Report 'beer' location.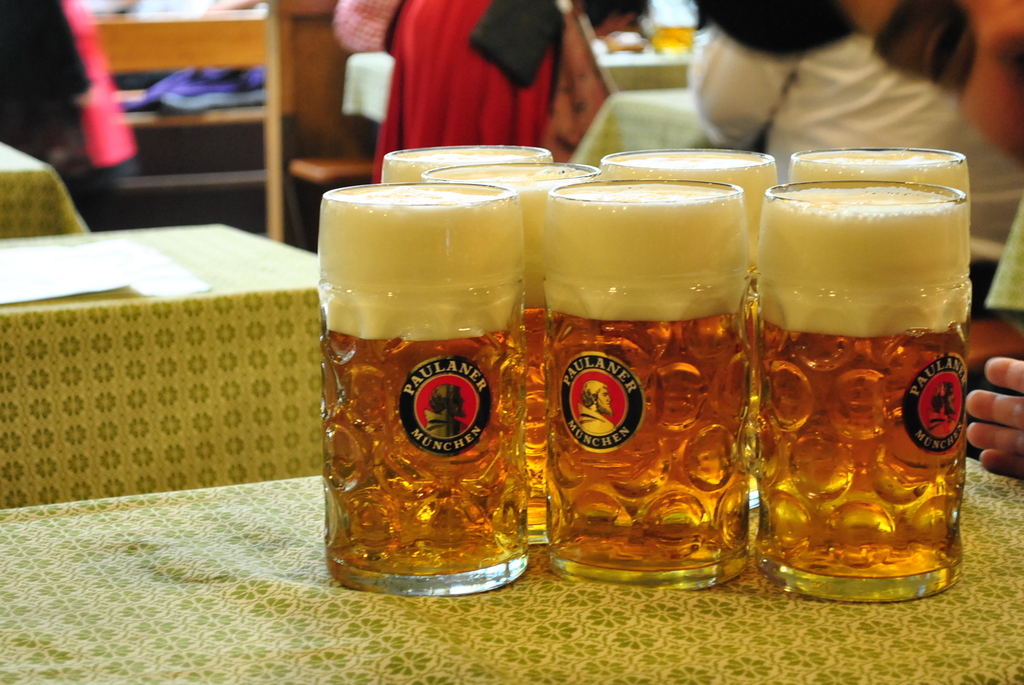
Report: box(316, 143, 975, 595).
